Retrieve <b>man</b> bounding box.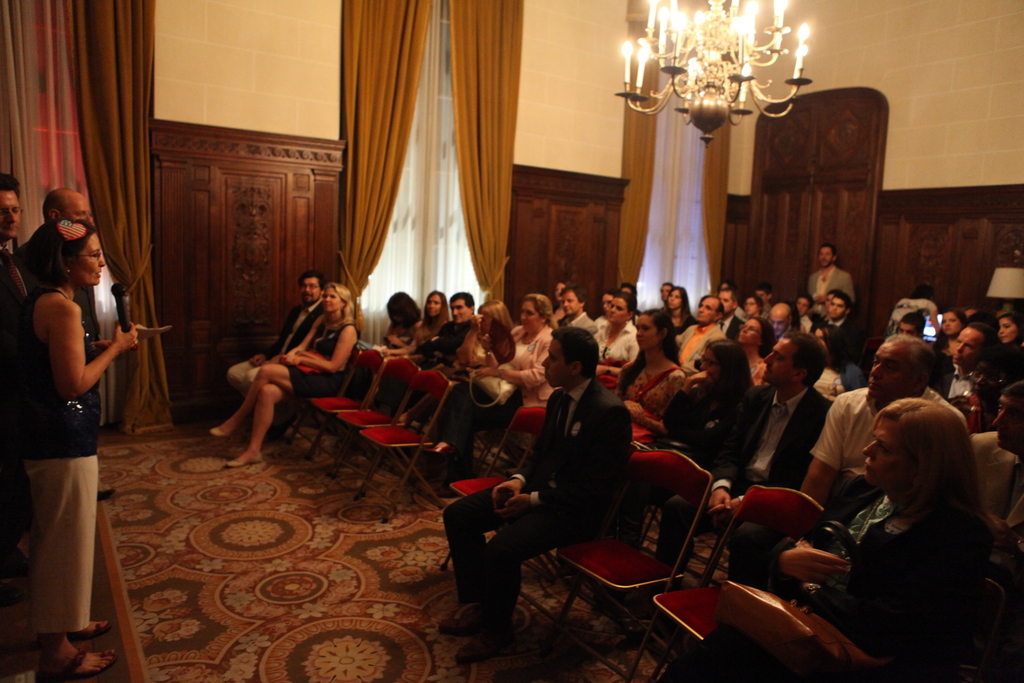
Bounding box: x1=820, y1=293, x2=871, y2=389.
